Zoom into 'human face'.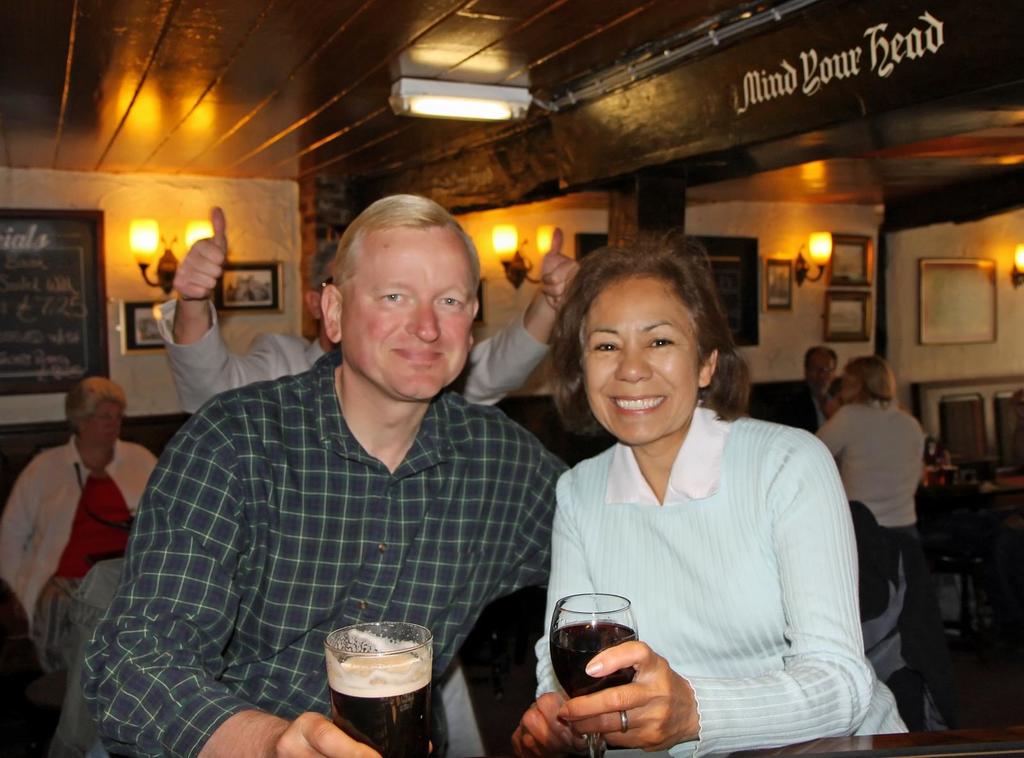
Zoom target: (left=342, top=232, right=474, bottom=404).
